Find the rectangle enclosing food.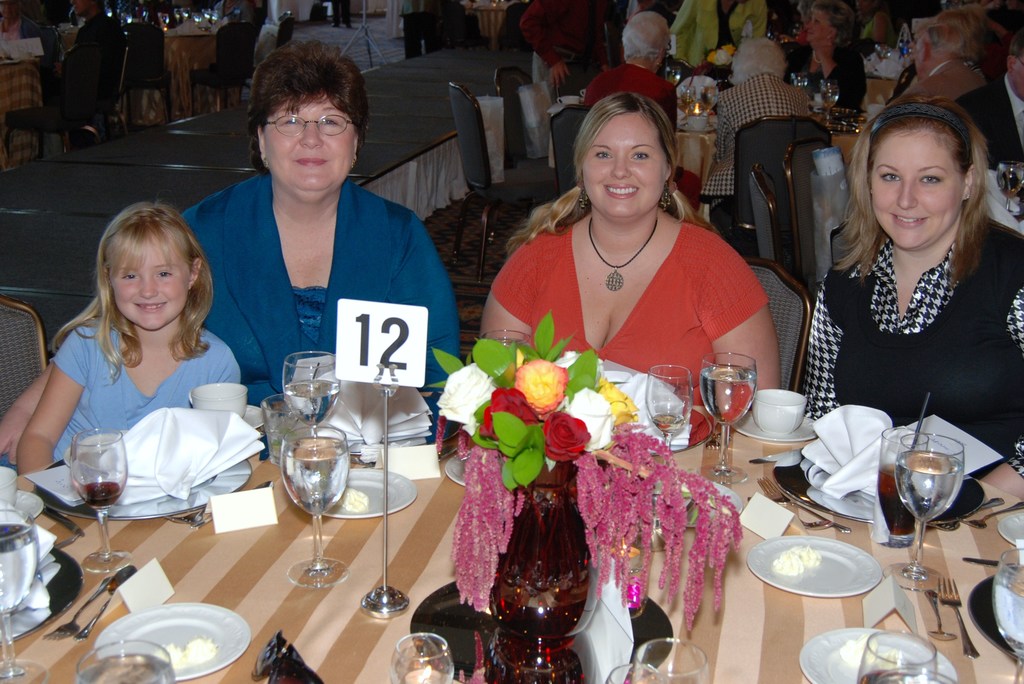
<bbox>772, 546, 819, 572</bbox>.
